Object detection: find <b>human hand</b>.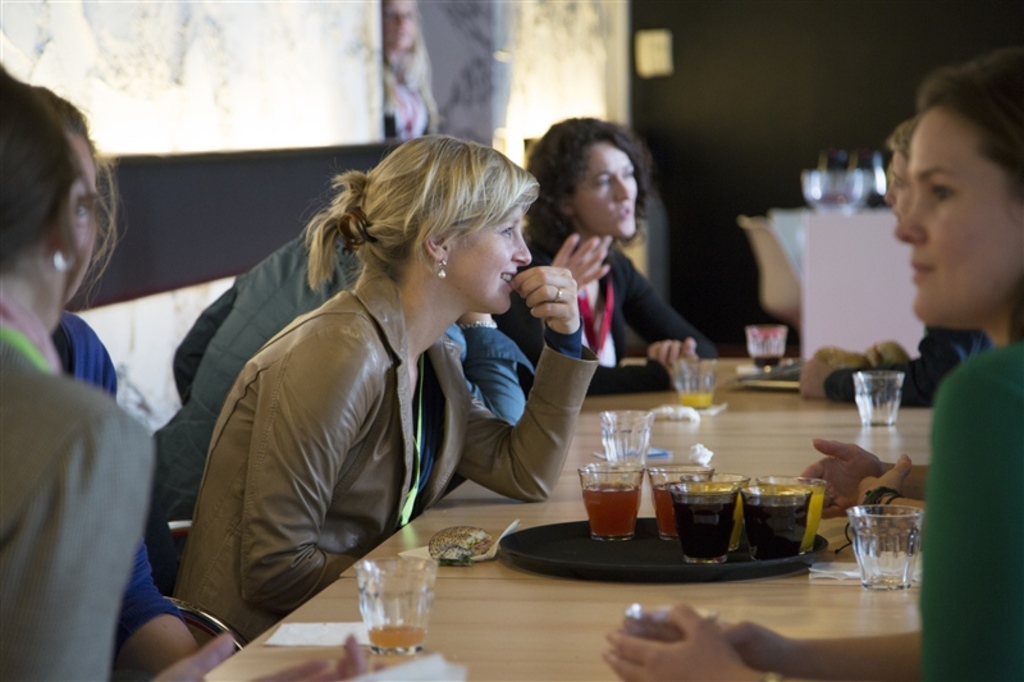
locate(641, 337, 700, 376).
